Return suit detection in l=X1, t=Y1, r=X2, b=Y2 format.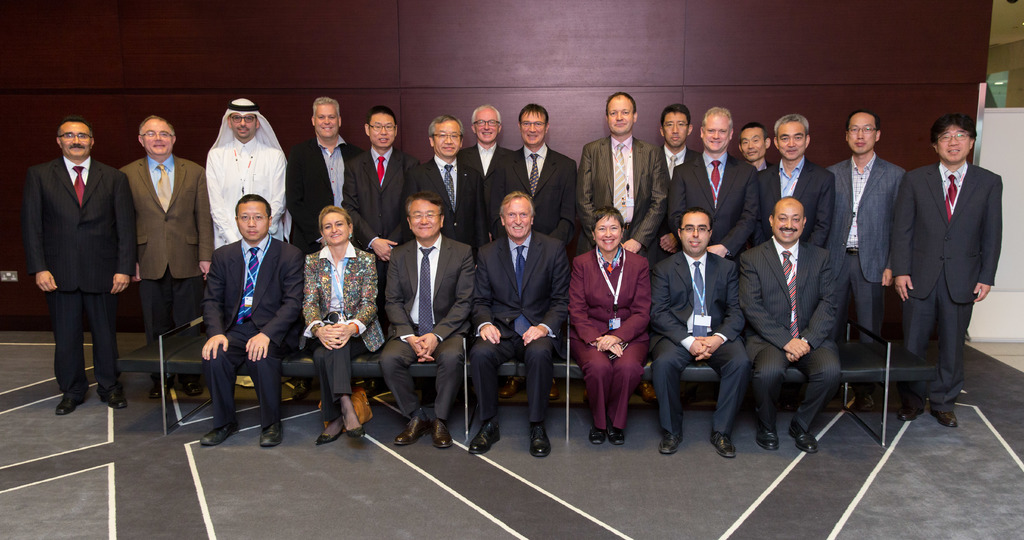
l=463, t=141, r=516, b=233.
